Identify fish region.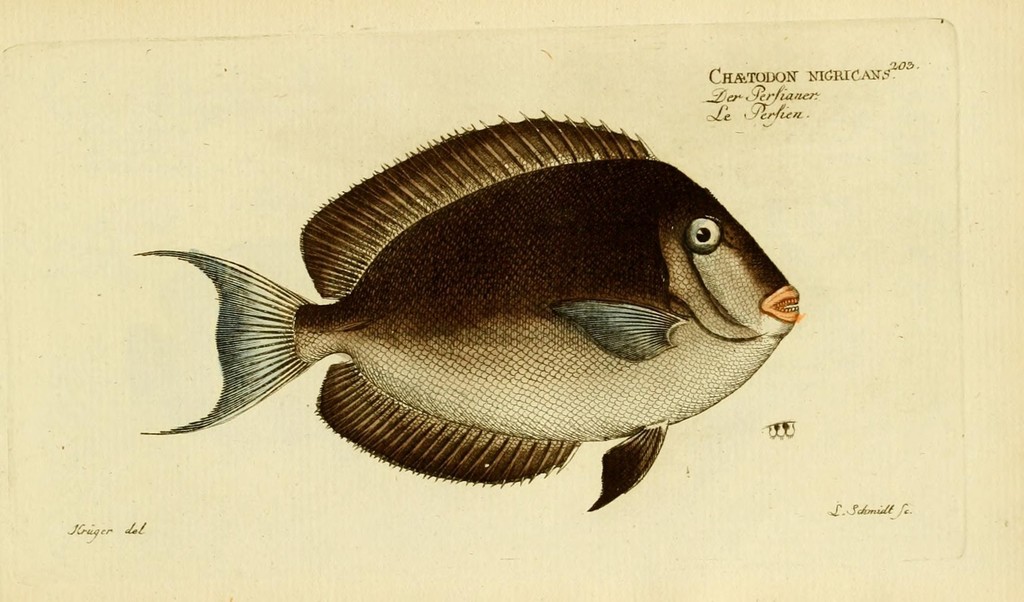
Region: crop(116, 104, 807, 500).
